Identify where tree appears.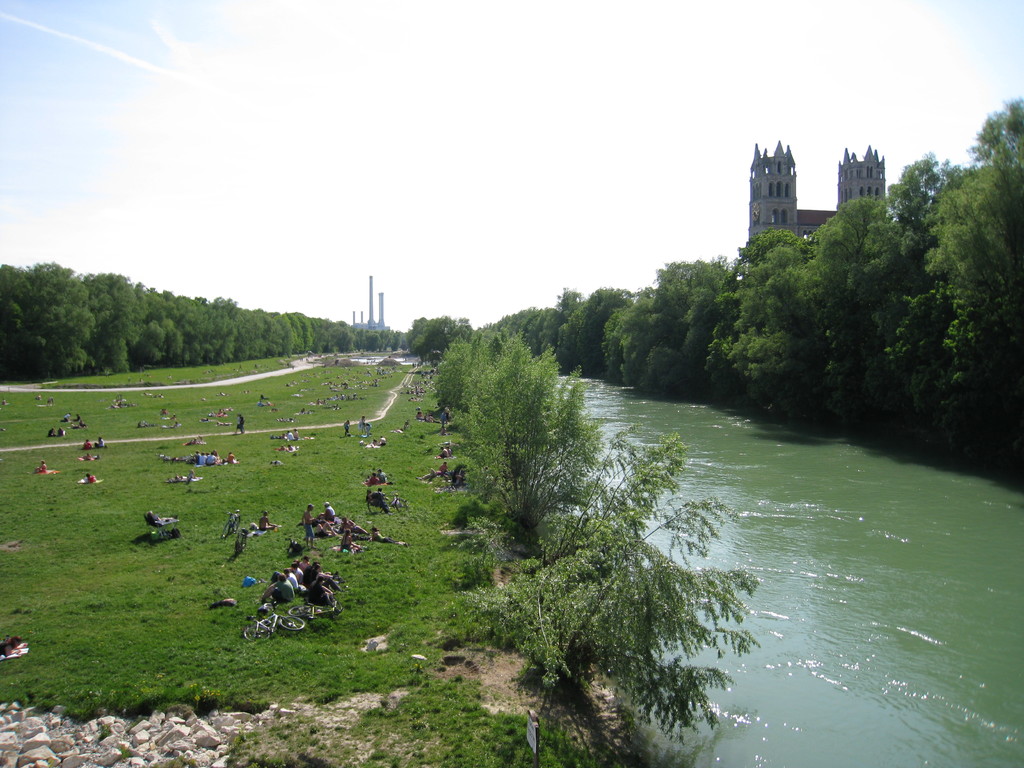
Appears at [794, 193, 913, 393].
